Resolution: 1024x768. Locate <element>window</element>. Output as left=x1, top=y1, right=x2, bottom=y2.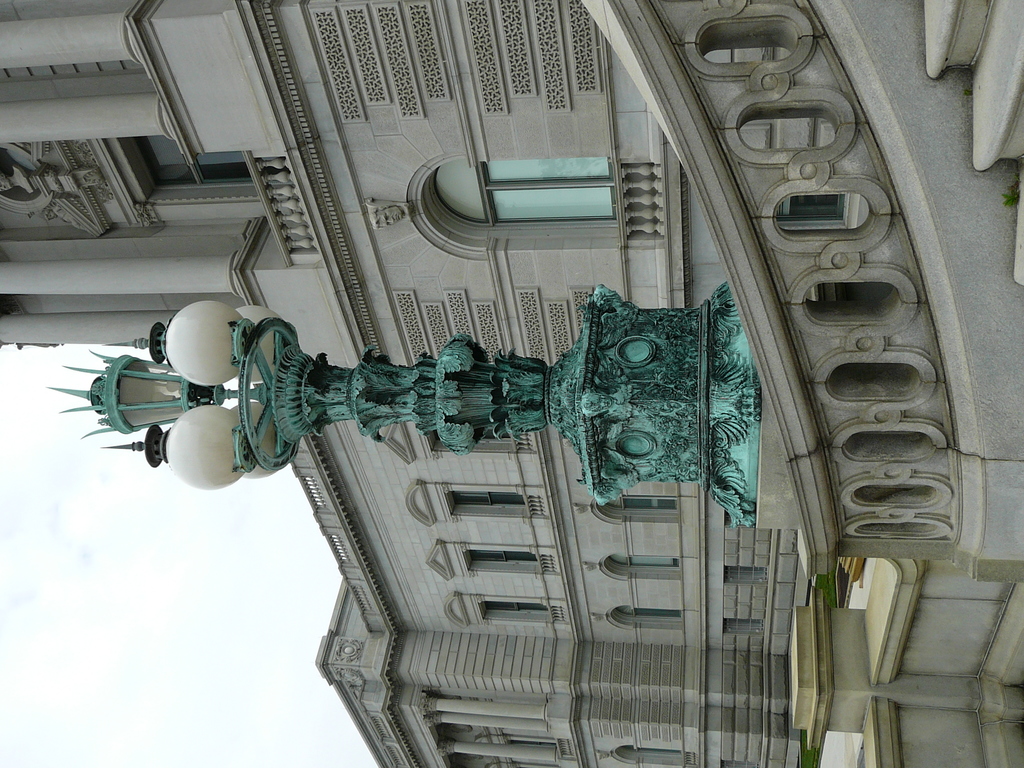
left=615, top=606, right=680, bottom=625.
